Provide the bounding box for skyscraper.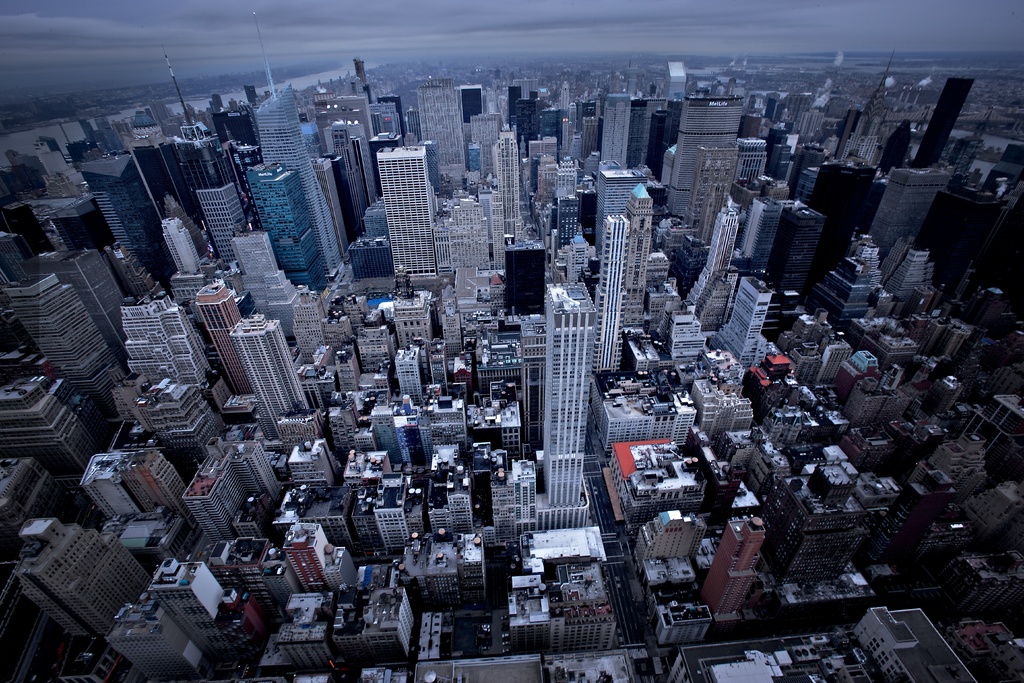
bbox(790, 315, 824, 360).
